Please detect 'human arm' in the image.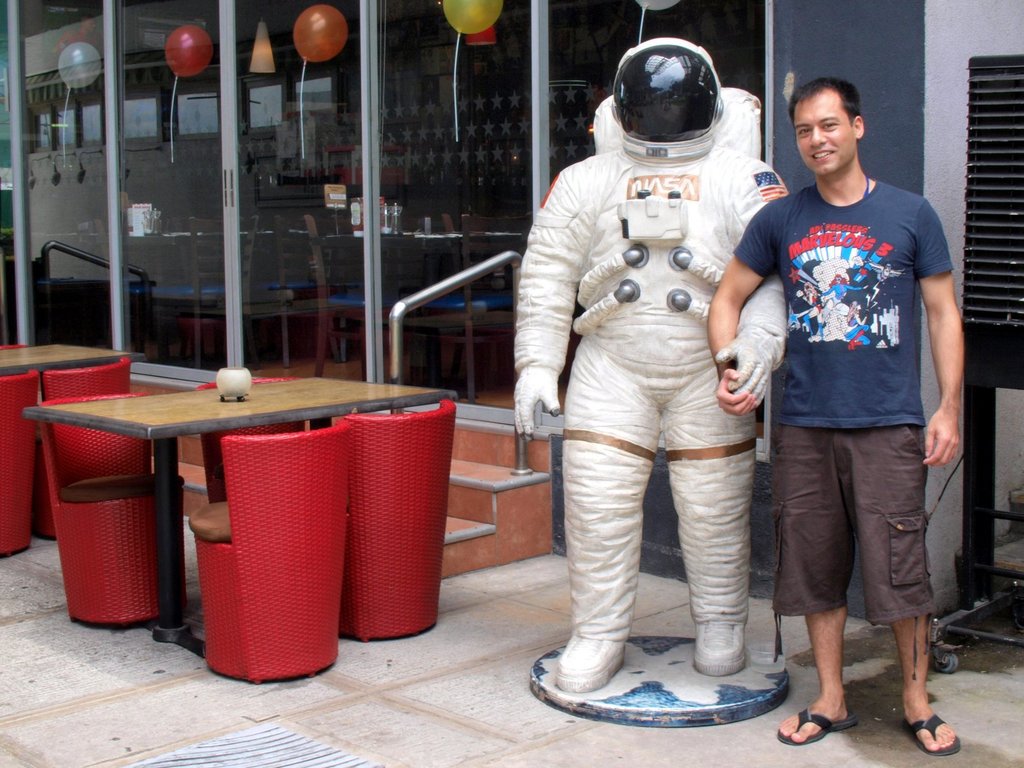
left=714, top=162, right=785, bottom=410.
